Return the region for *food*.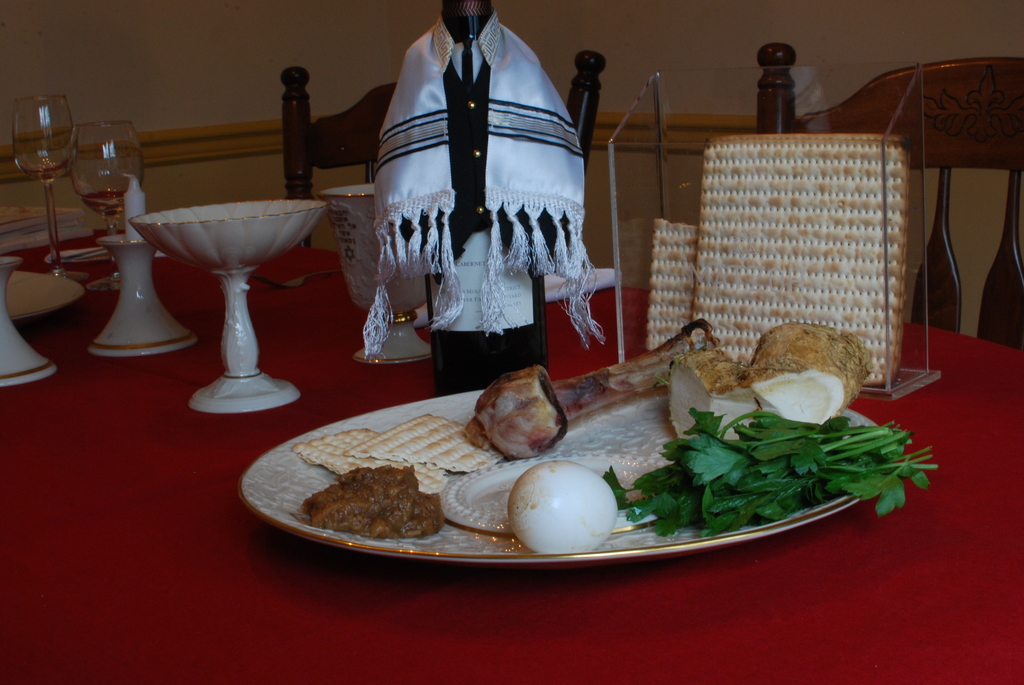
detection(668, 322, 875, 439).
